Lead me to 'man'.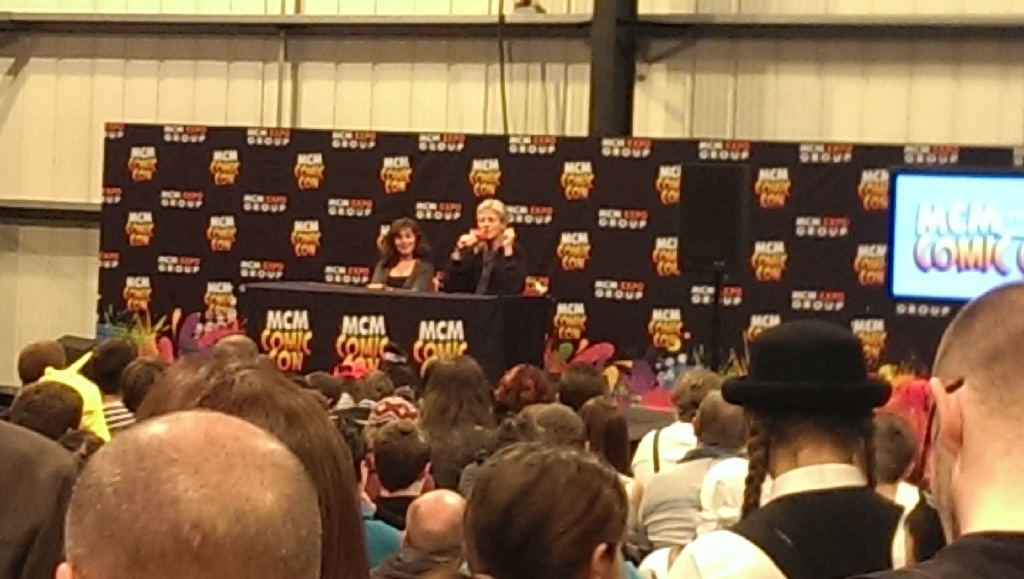
Lead to box(636, 398, 751, 550).
